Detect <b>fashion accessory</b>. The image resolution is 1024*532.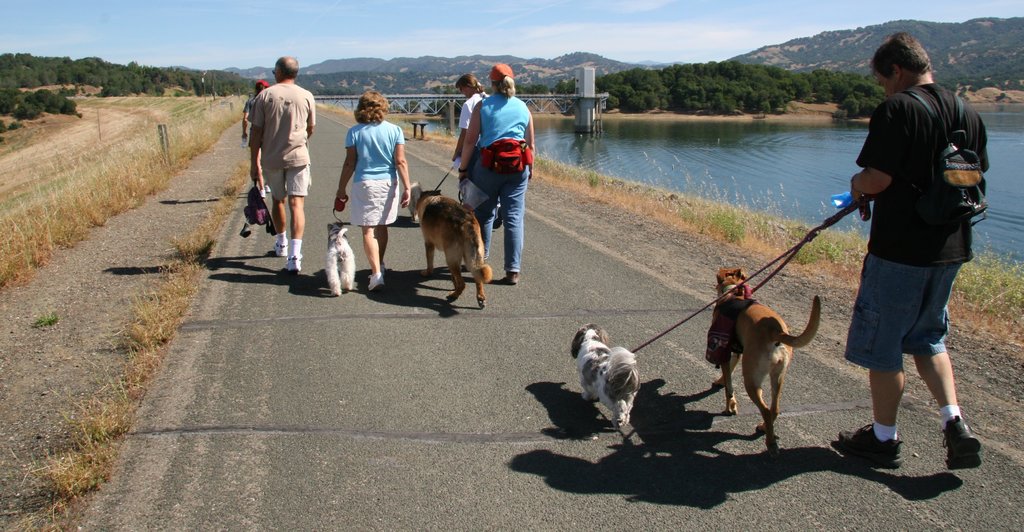
<box>458,183,465,207</box>.
